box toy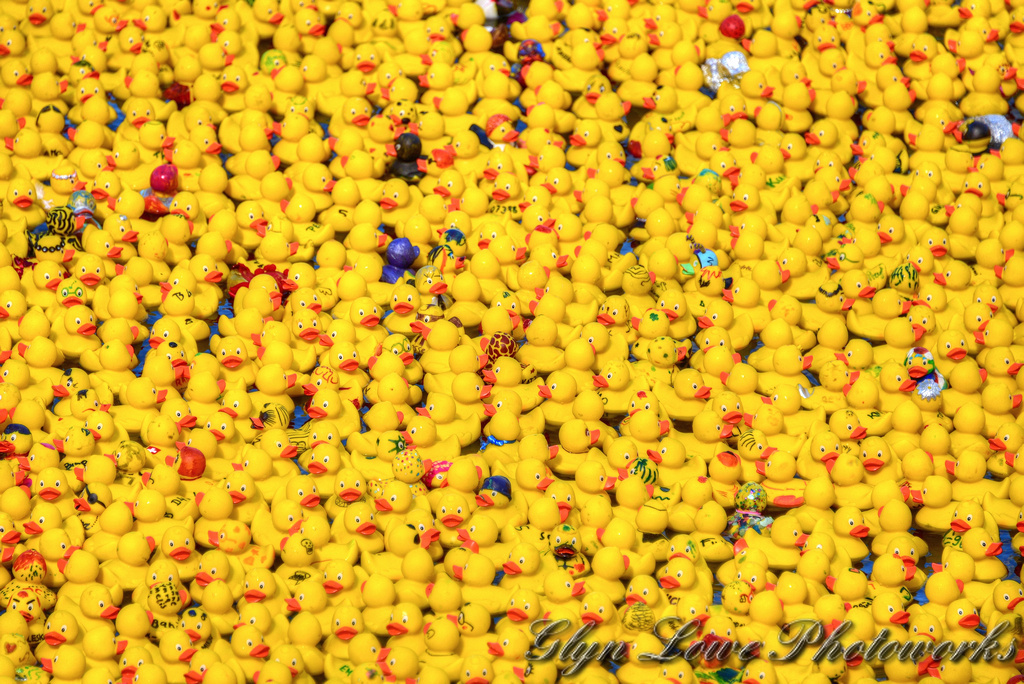
rect(42, 644, 92, 683)
